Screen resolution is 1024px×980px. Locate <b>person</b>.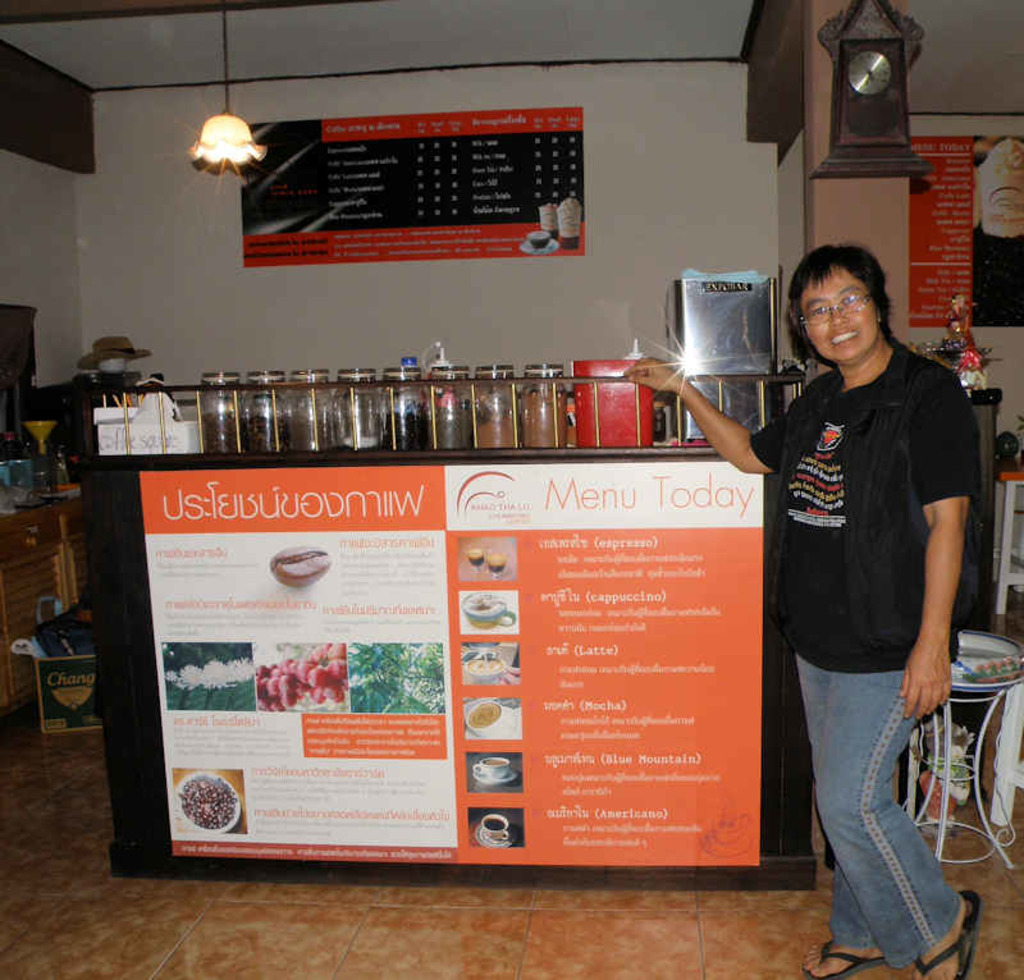
{"left": 618, "top": 243, "right": 983, "bottom": 979}.
